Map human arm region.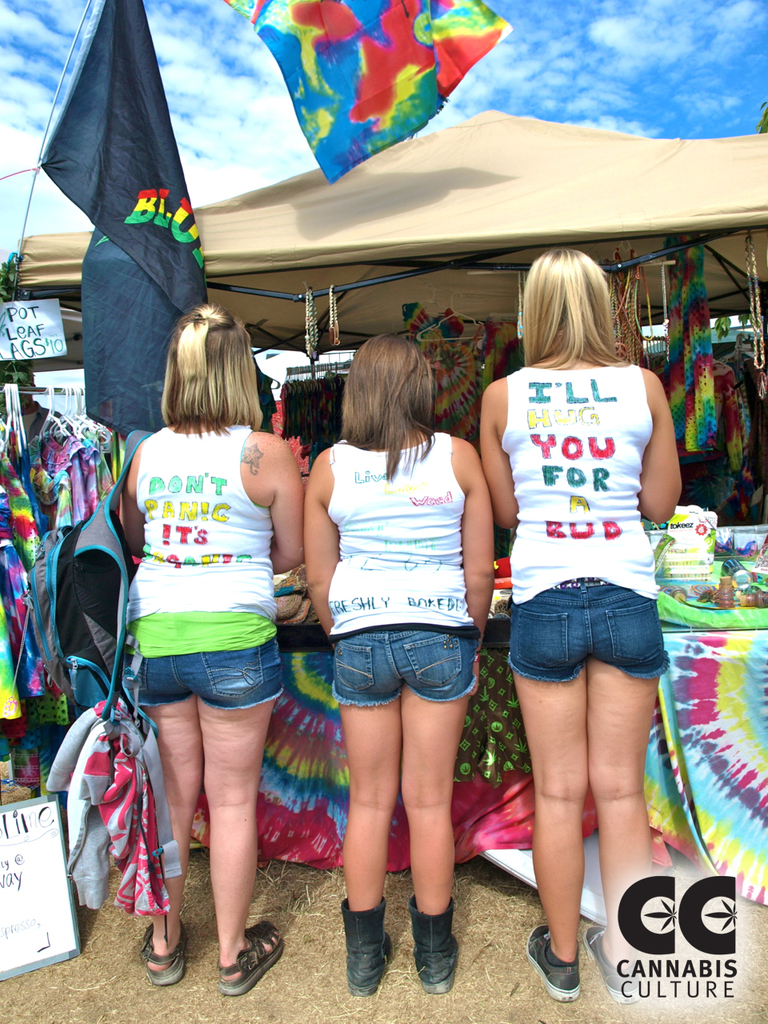
Mapped to detection(638, 369, 685, 522).
